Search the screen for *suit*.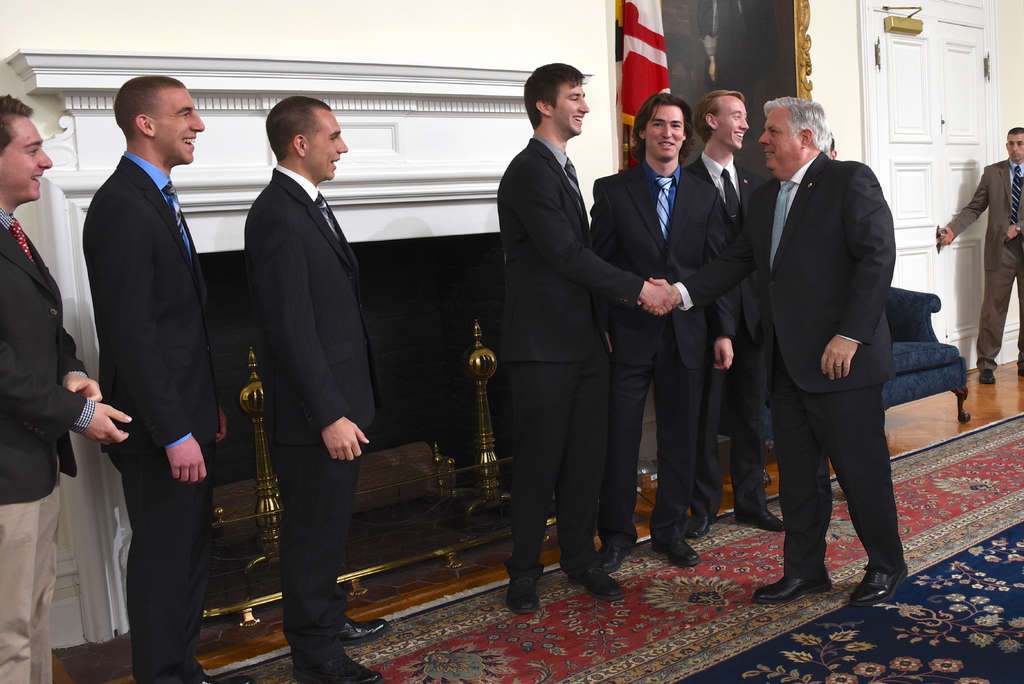
Found at (0,208,97,499).
